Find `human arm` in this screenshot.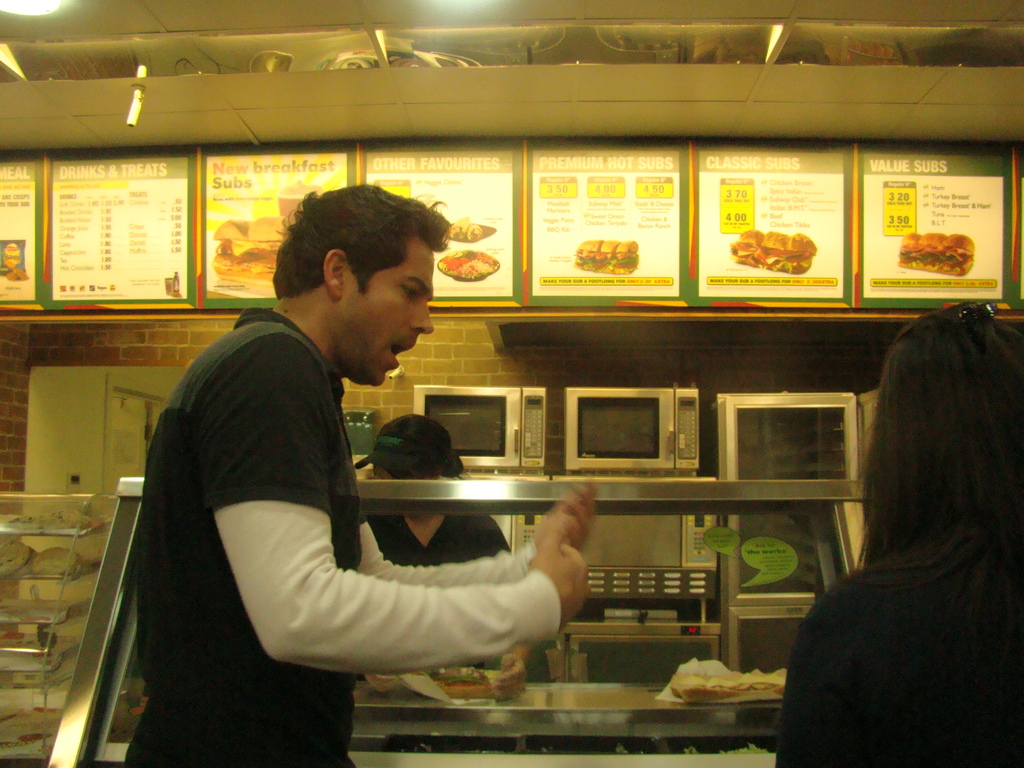
The bounding box for `human arm` is [left=361, top=488, right=599, bottom=584].
